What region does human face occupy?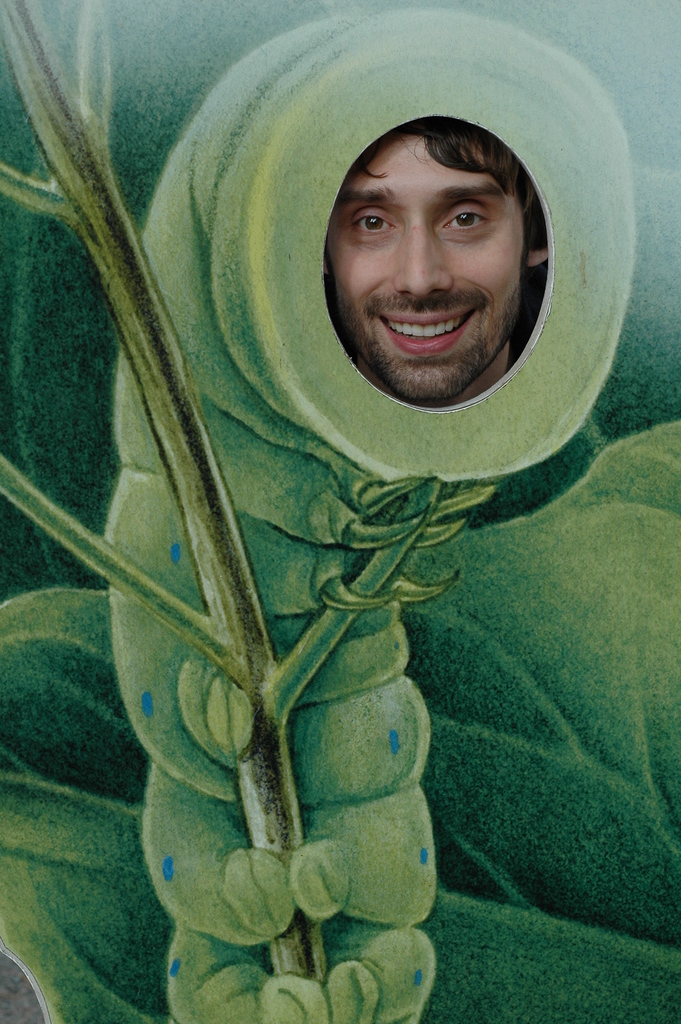
box(328, 109, 551, 407).
